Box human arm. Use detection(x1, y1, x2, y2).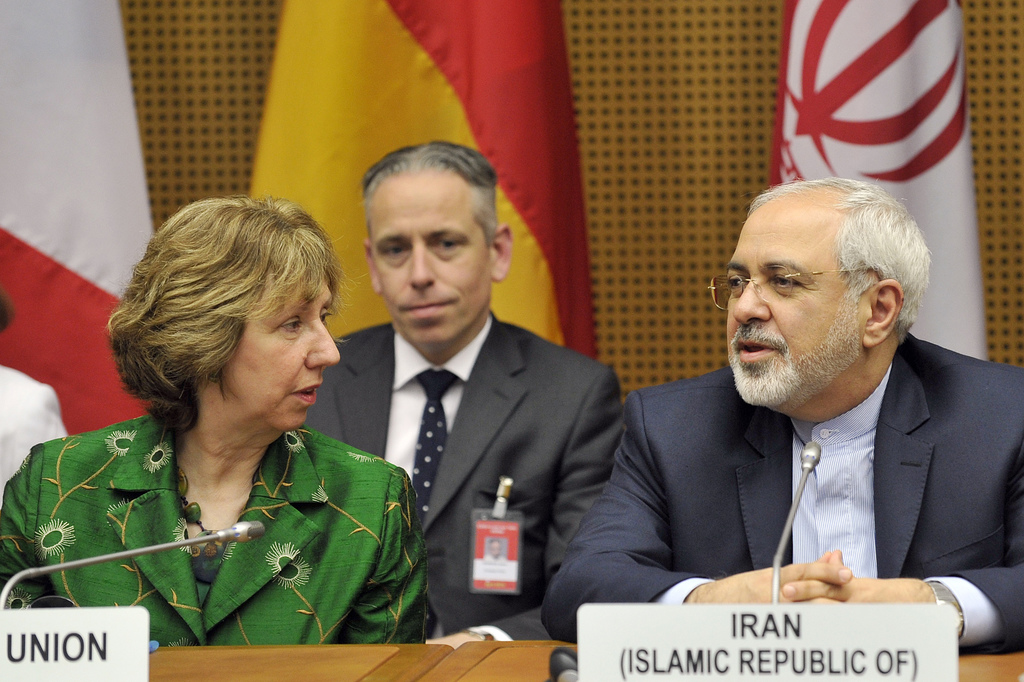
detection(0, 442, 50, 608).
